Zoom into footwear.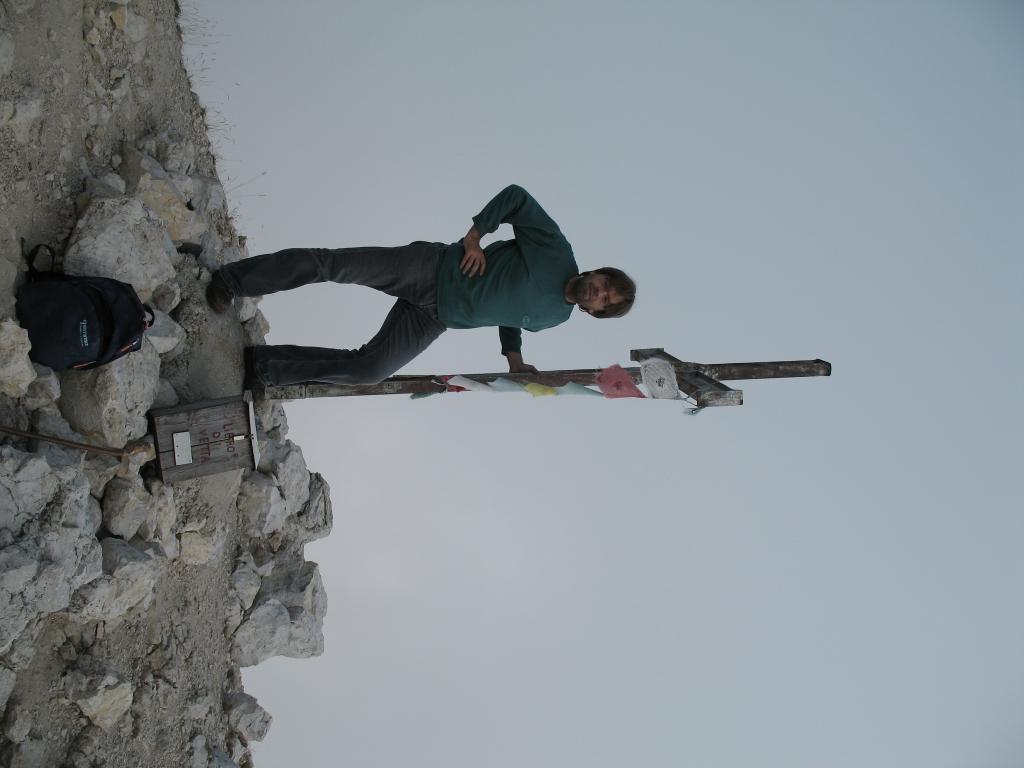
Zoom target: region(205, 248, 324, 310).
